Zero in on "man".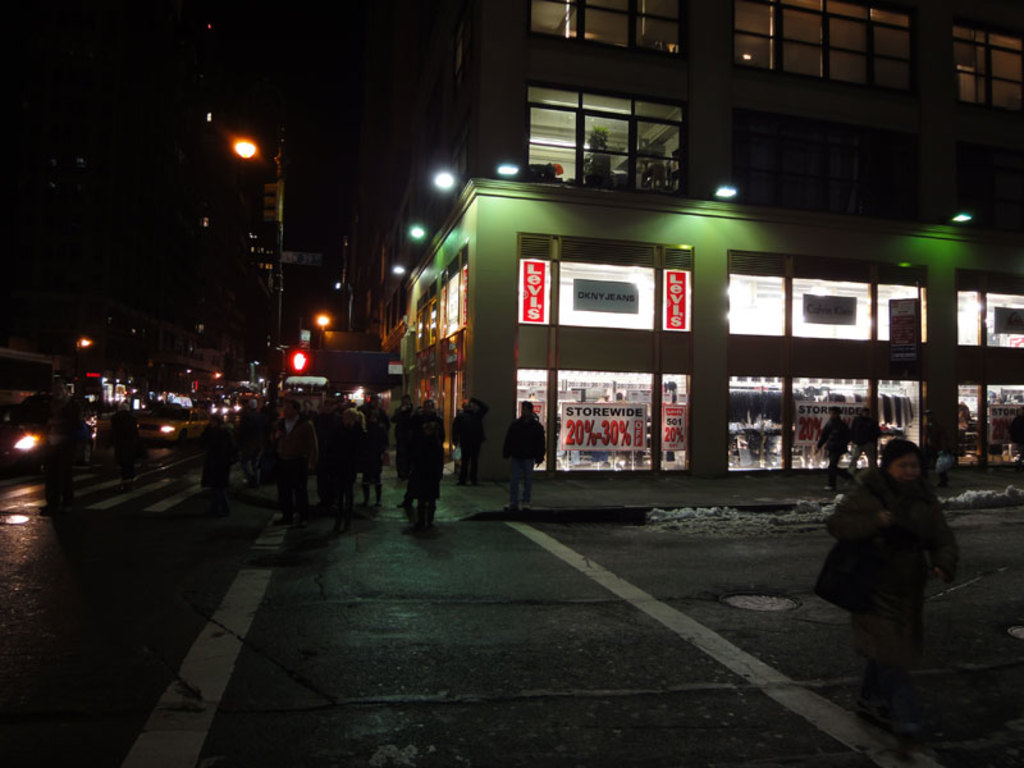
Zeroed in: select_region(361, 392, 393, 431).
